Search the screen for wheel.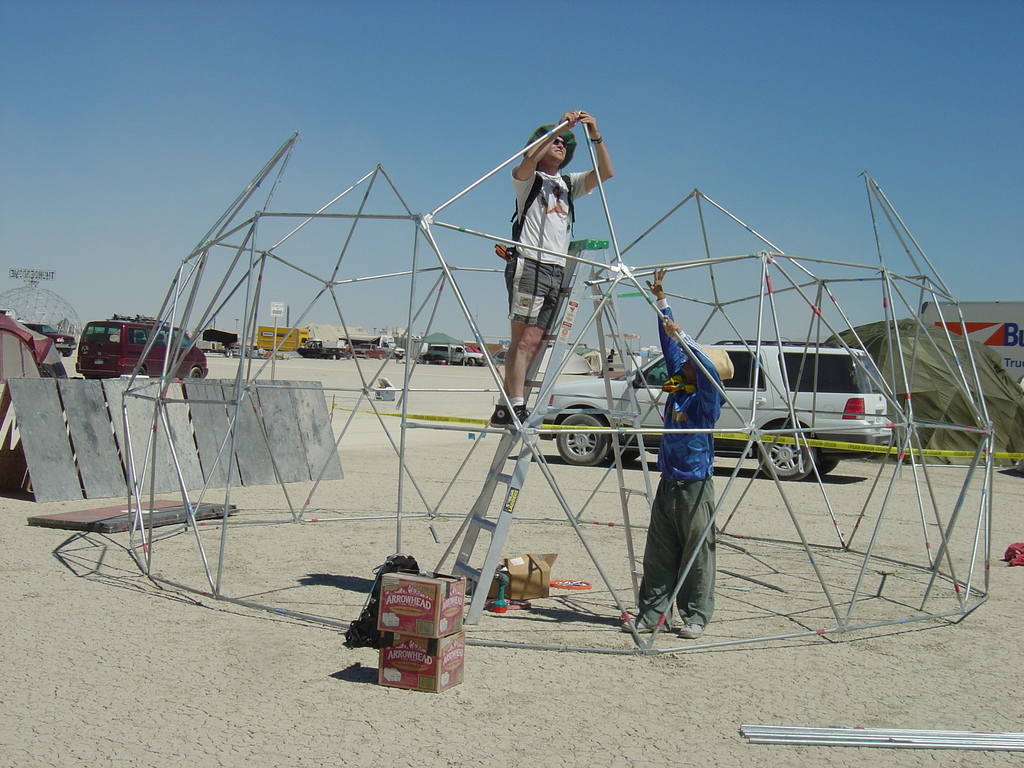
Found at 758,428,813,480.
